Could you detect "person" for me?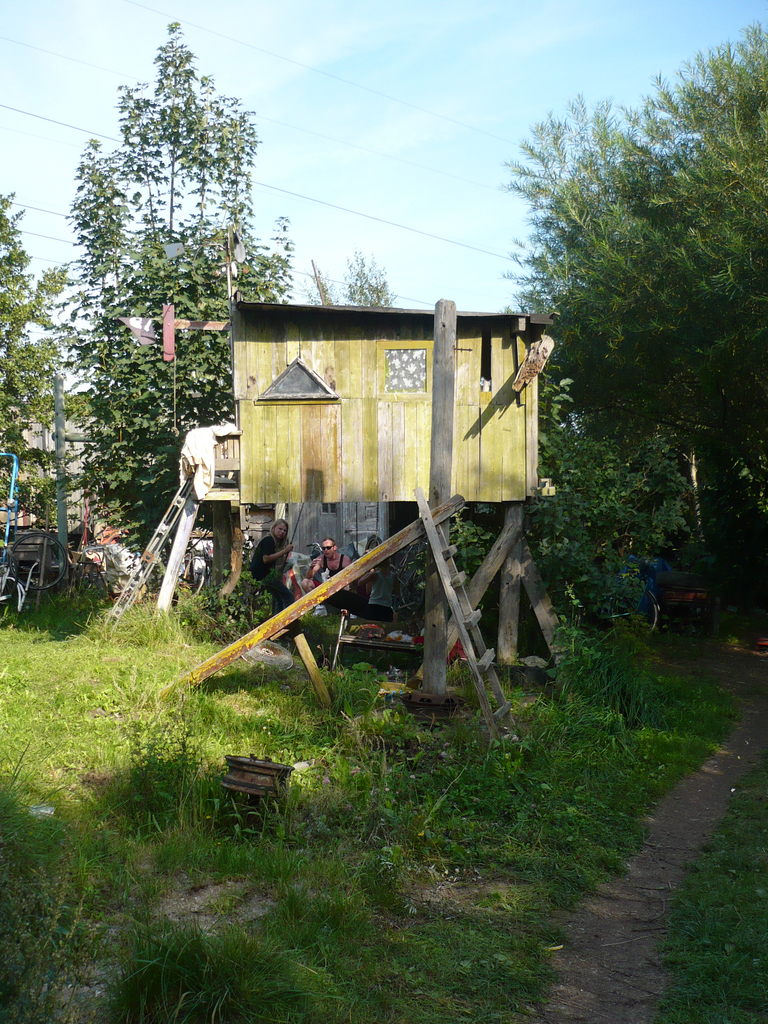
Detection result: rect(308, 538, 399, 617).
